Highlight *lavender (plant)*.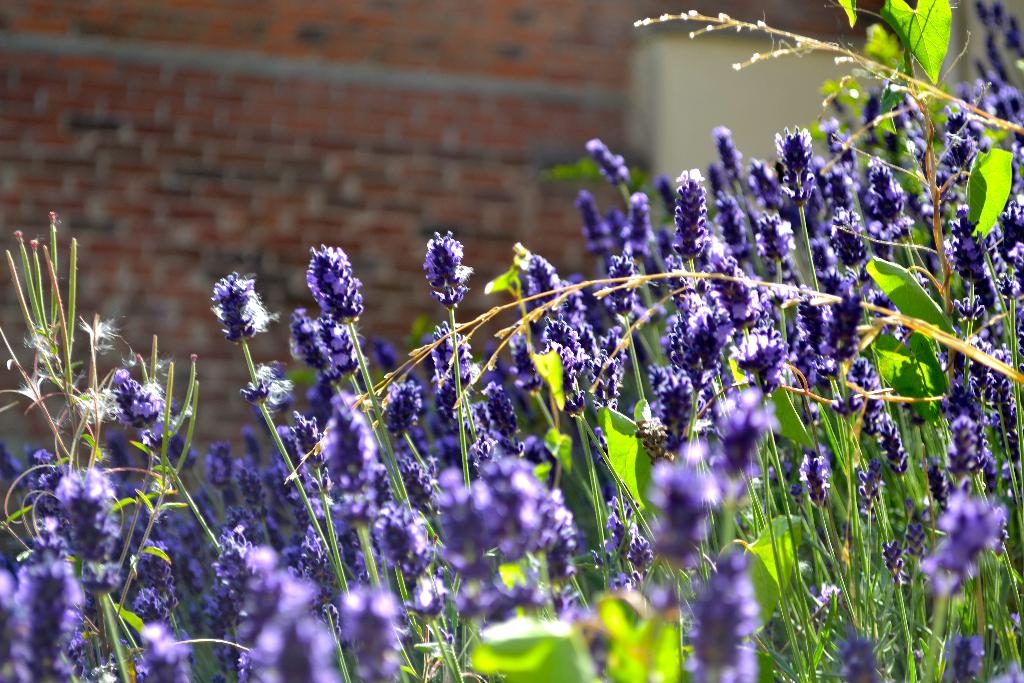
Highlighted region: {"left": 714, "top": 122, "right": 744, "bottom": 188}.
